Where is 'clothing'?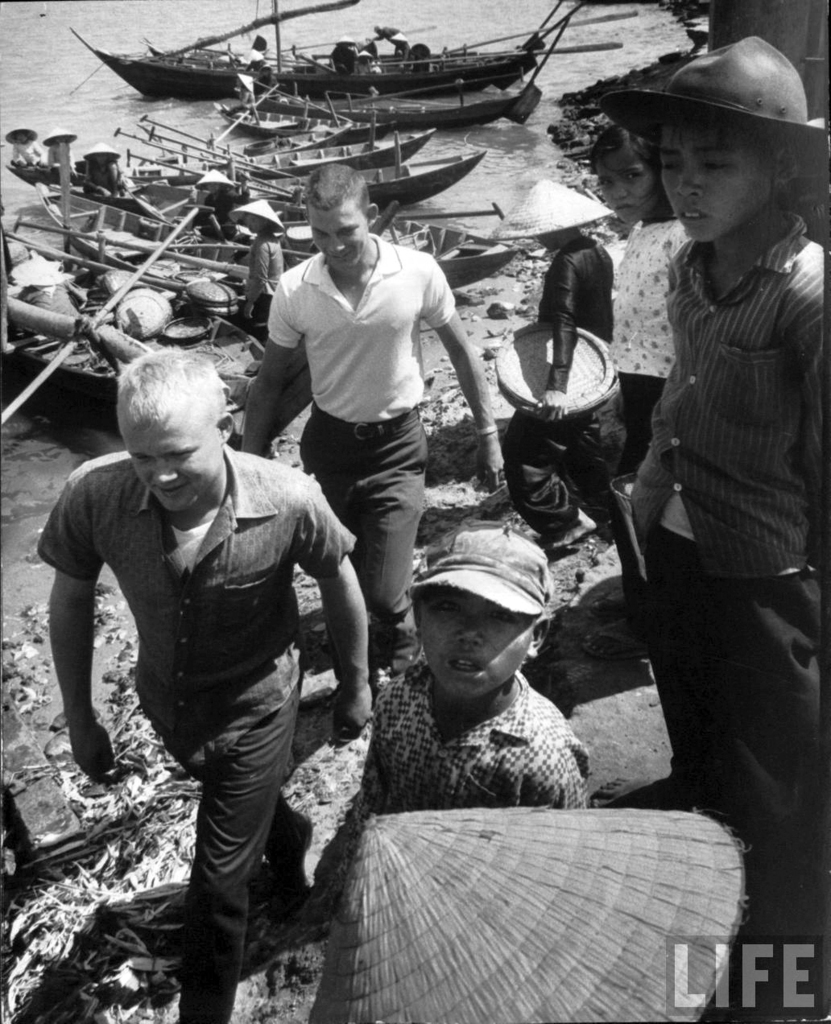
rect(247, 229, 281, 330).
